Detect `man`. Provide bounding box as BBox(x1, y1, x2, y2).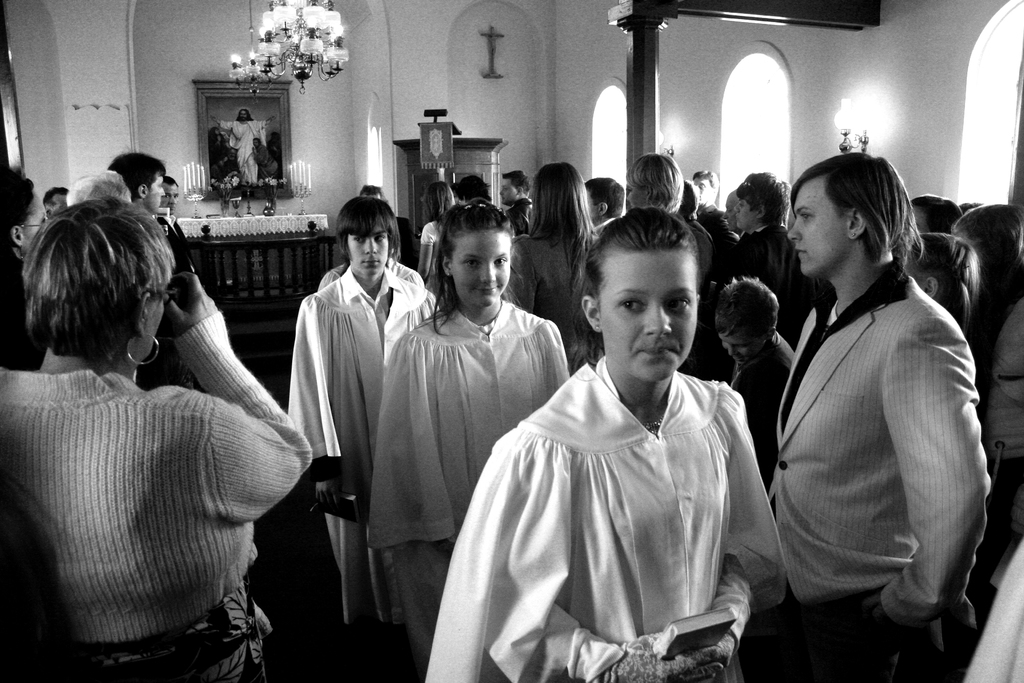
BBox(157, 177, 208, 282).
